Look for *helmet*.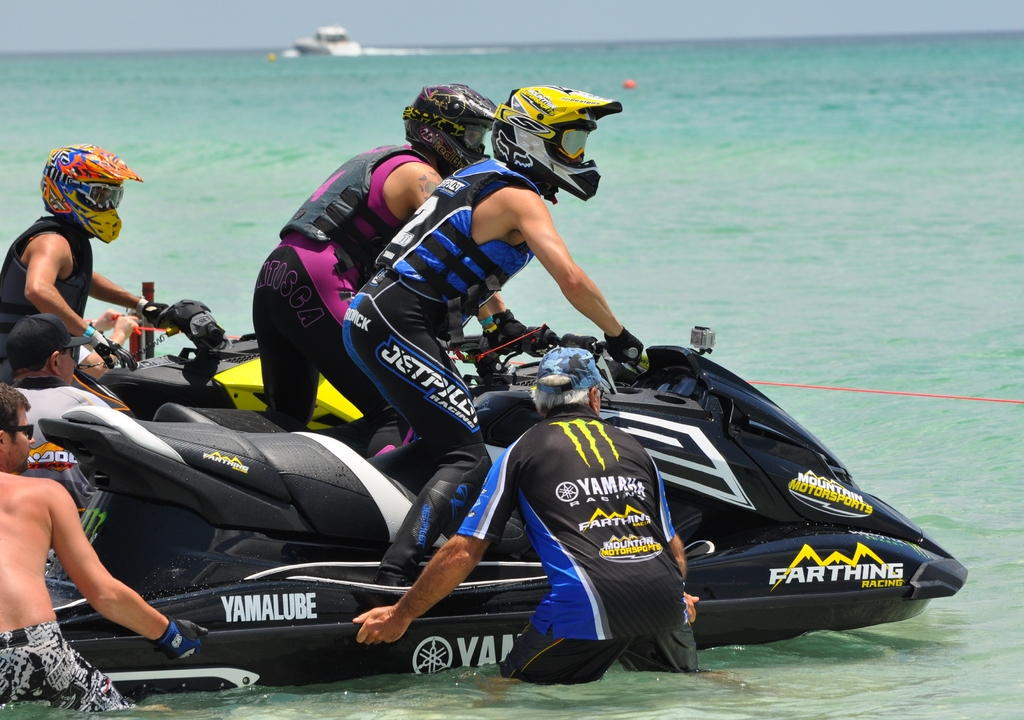
Found: [406,81,500,172].
